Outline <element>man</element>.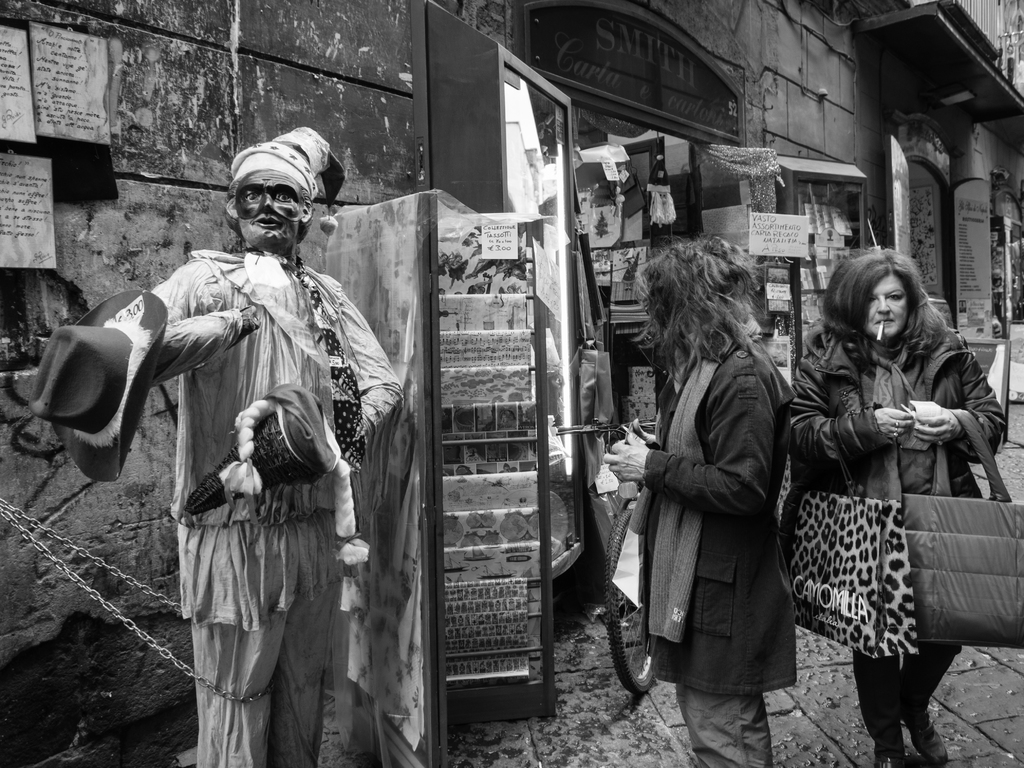
Outline: box=[25, 124, 408, 767].
